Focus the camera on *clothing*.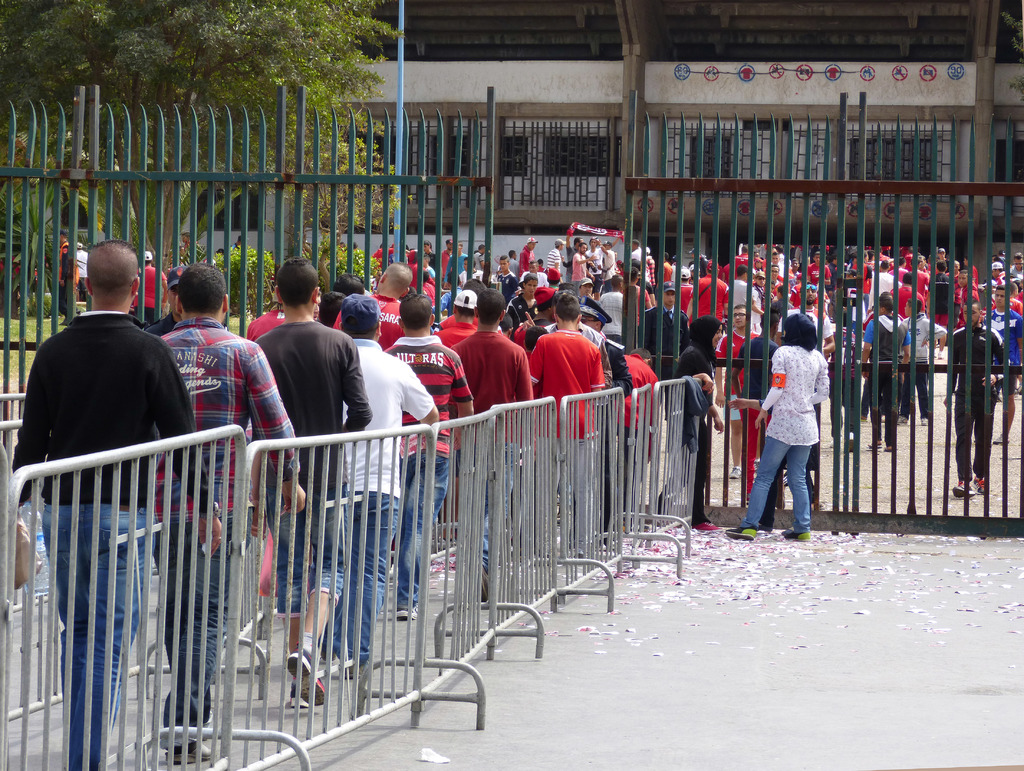
Focus region: BBox(946, 325, 1014, 489).
